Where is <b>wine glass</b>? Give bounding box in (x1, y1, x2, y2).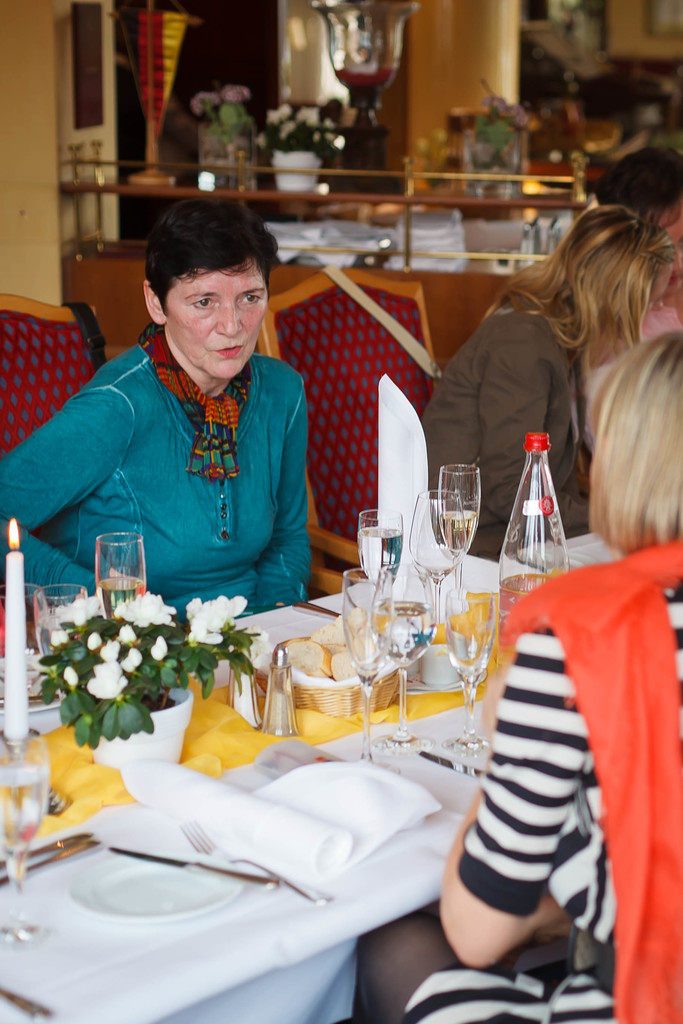
(343, 571, 388, 756).
